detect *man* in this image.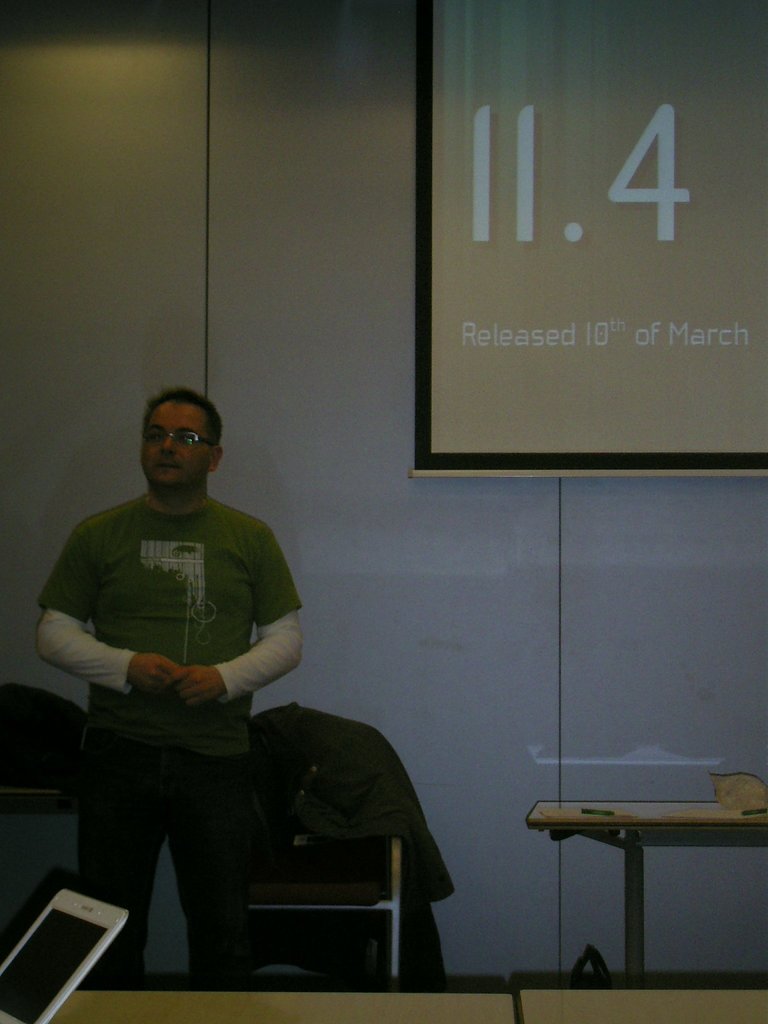
Detection: [25,387,339,959].
